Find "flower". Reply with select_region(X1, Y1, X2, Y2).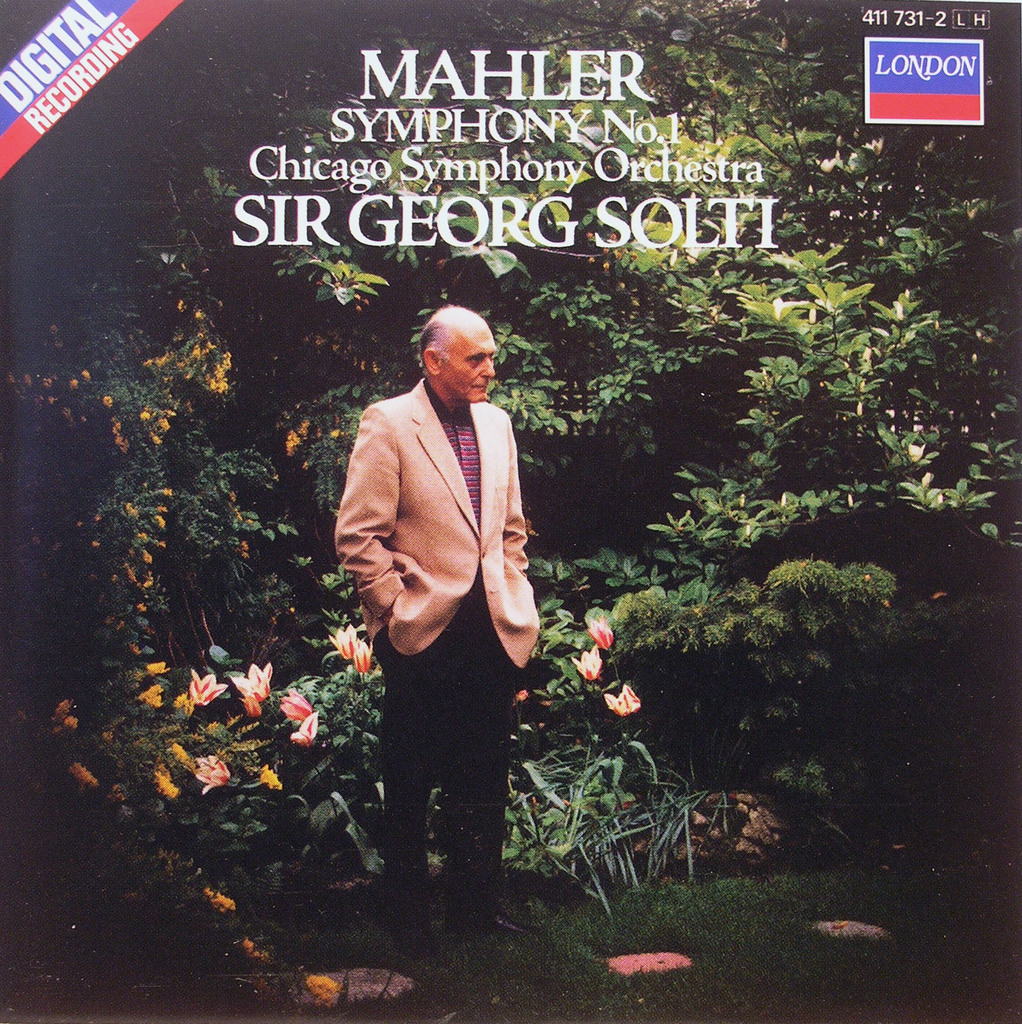
select_region(329, 623, 360, 658).
